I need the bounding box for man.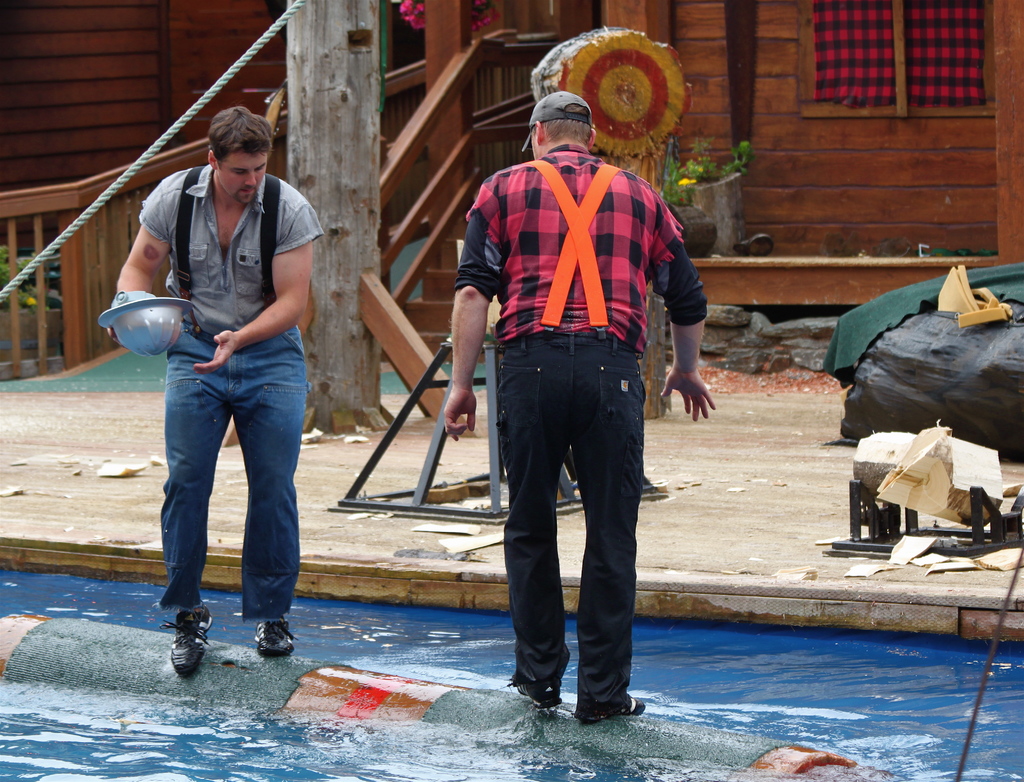
Here it is: 442, 90, 716, 725.
